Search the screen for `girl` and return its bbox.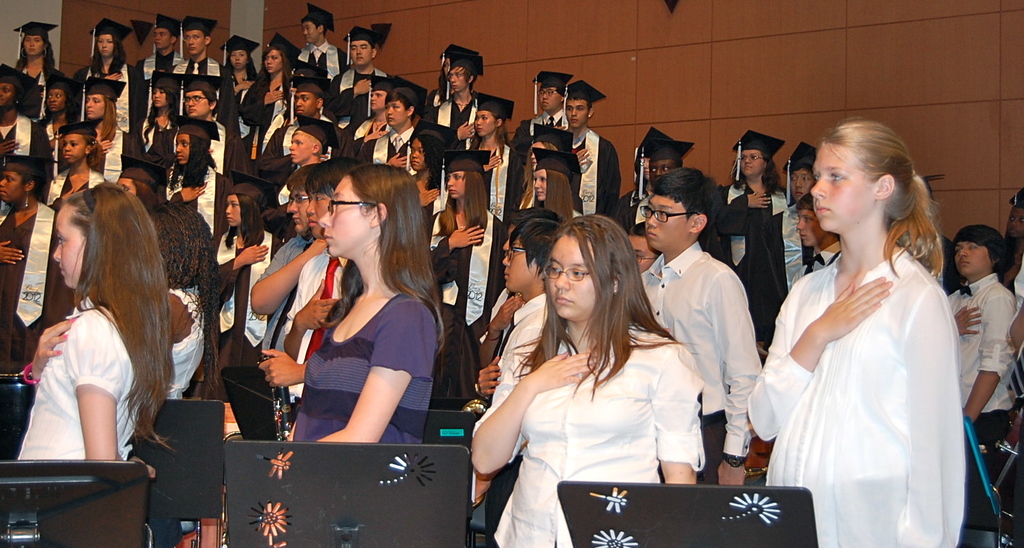
Found: {"x1": 463, "y1": 90, "x2": 522, "y2": 221}.
